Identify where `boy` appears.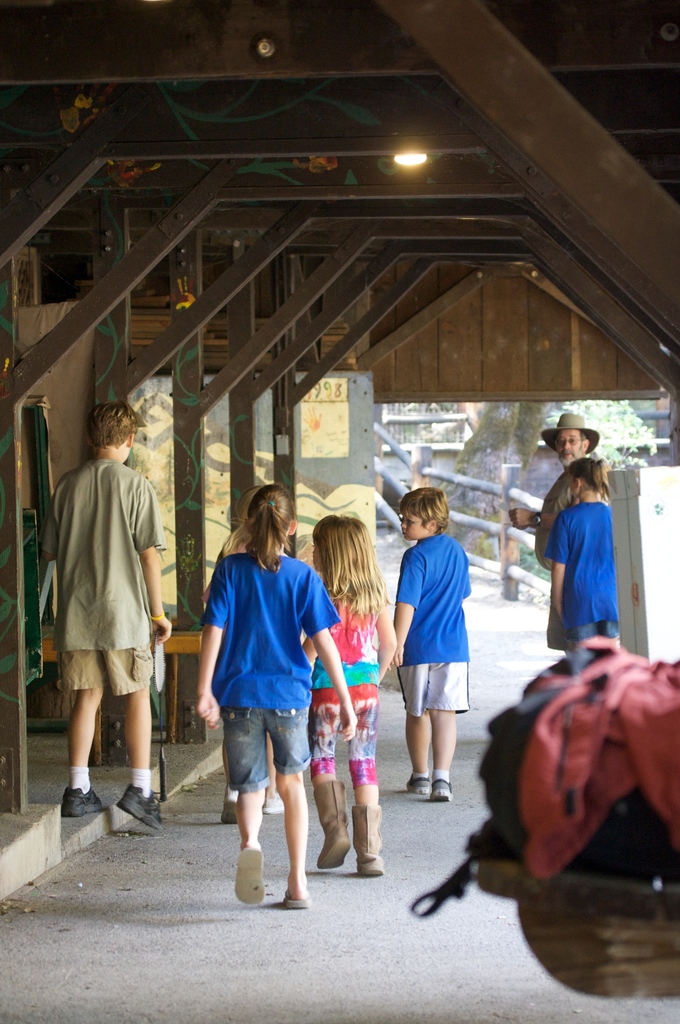
Appears at 384/481/492/817.
